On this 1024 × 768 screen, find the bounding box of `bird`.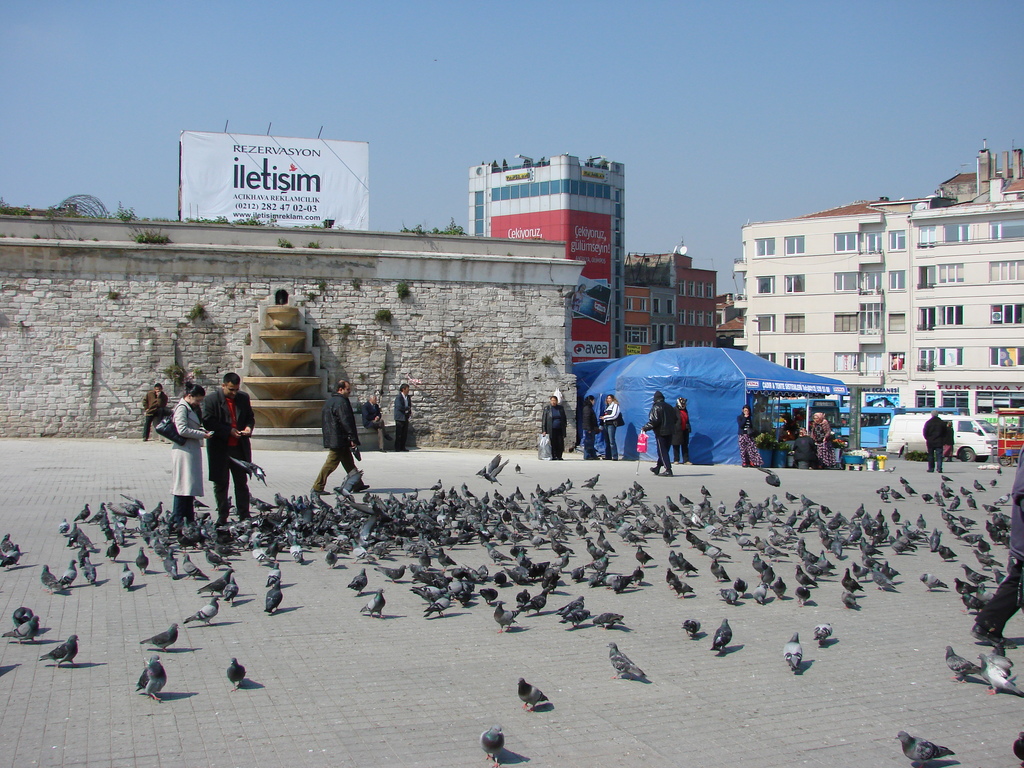
Bounding box: [420,592,453,618].
